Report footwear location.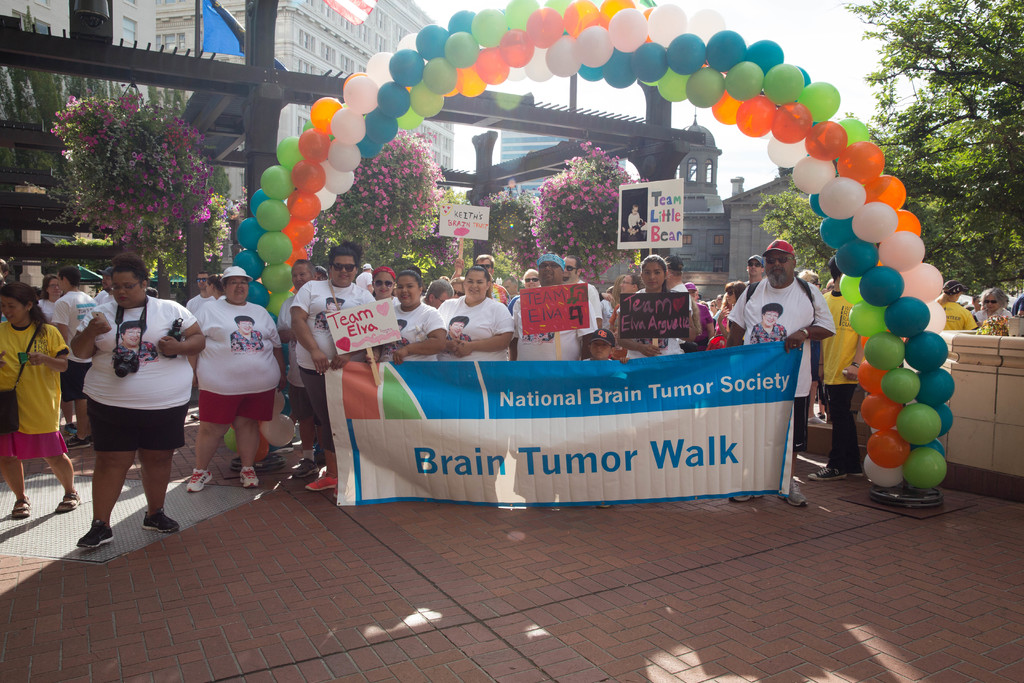
Report: BBox(89, 436, 94, 444).
